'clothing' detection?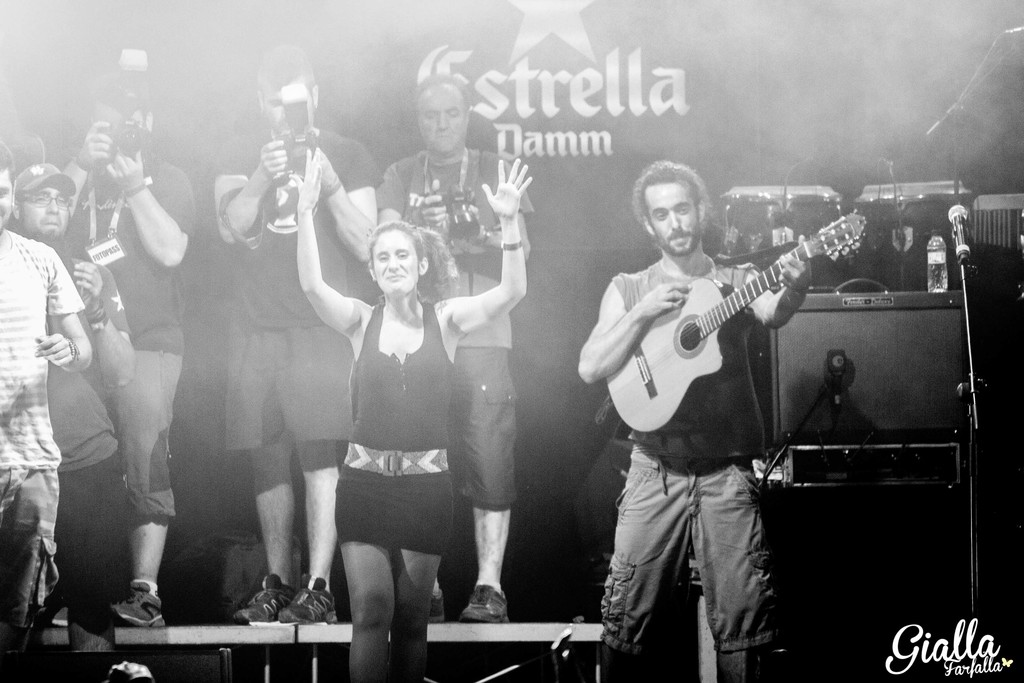
[left=206, top=127, right=388, bottom=441]
